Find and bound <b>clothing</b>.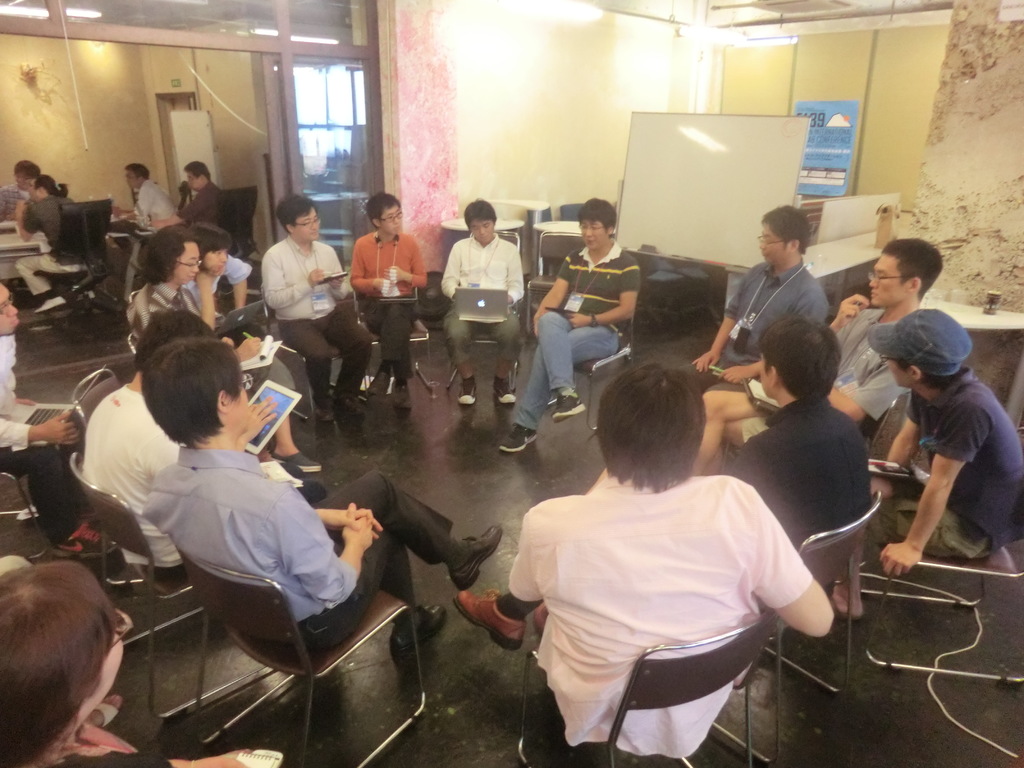
Bound: bbox=[443, 232, 521, 367].
